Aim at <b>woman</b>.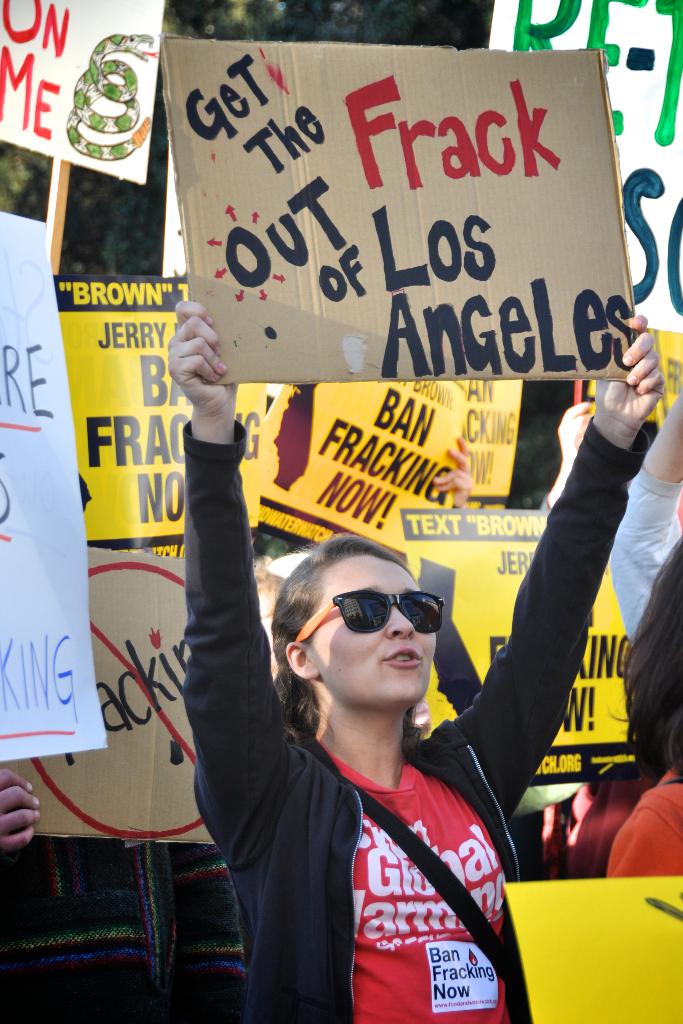
Aimed at rect(607, 532, 682, 877).
